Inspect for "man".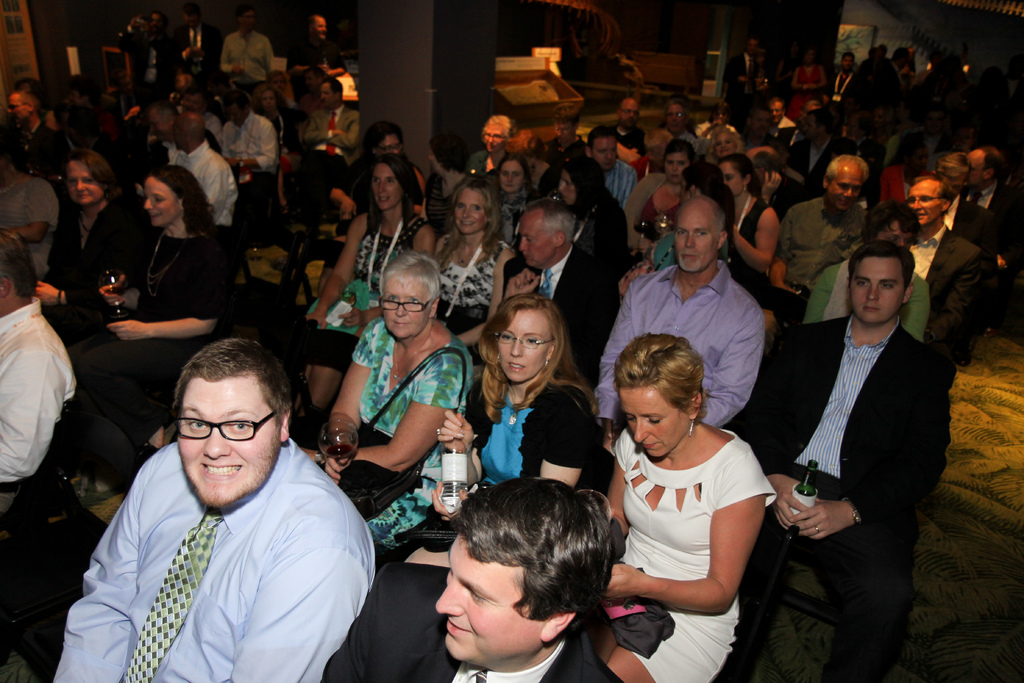
Inspection: bbox=(772, 154, 957, 682).
